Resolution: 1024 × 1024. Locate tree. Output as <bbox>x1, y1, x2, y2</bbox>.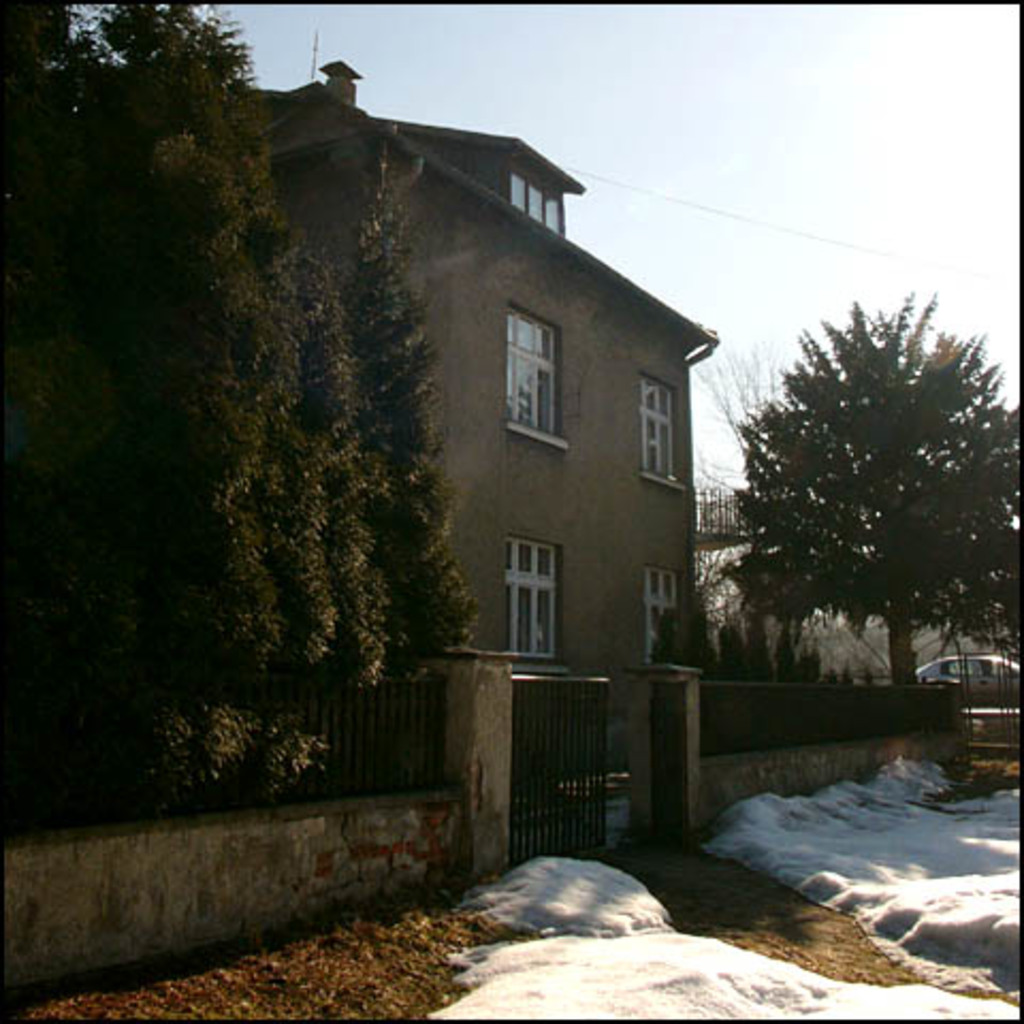
<bbox>0, 0, 126, 736</bbox>.
